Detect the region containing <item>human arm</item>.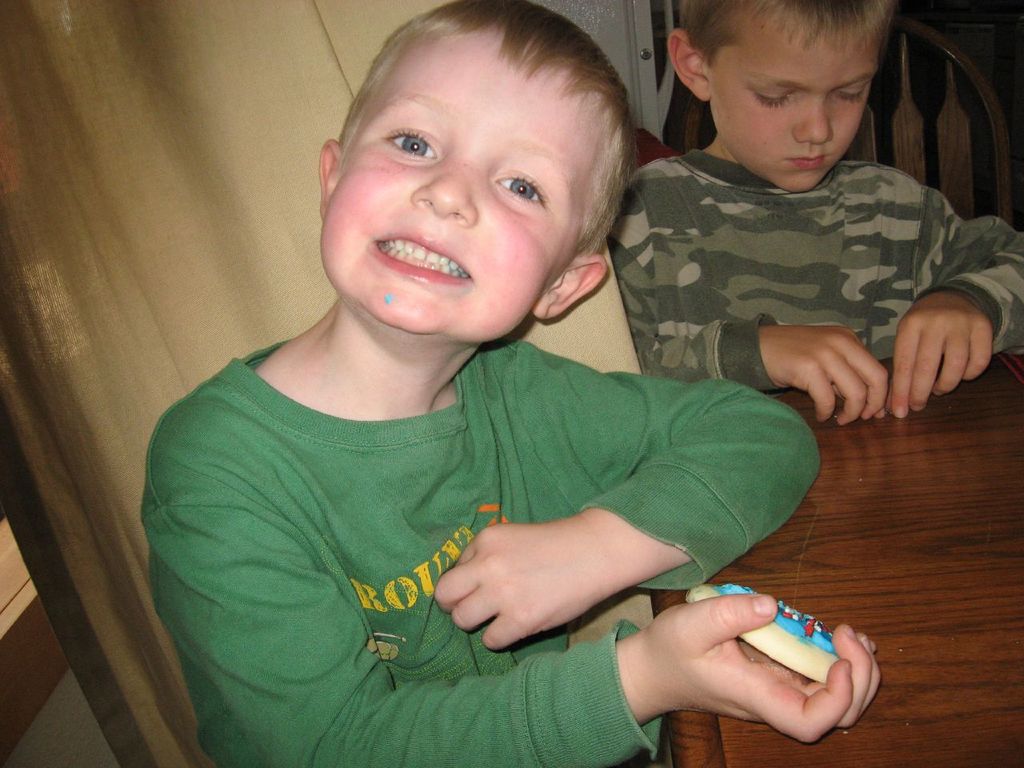
(876, 174, 1023, 414).
